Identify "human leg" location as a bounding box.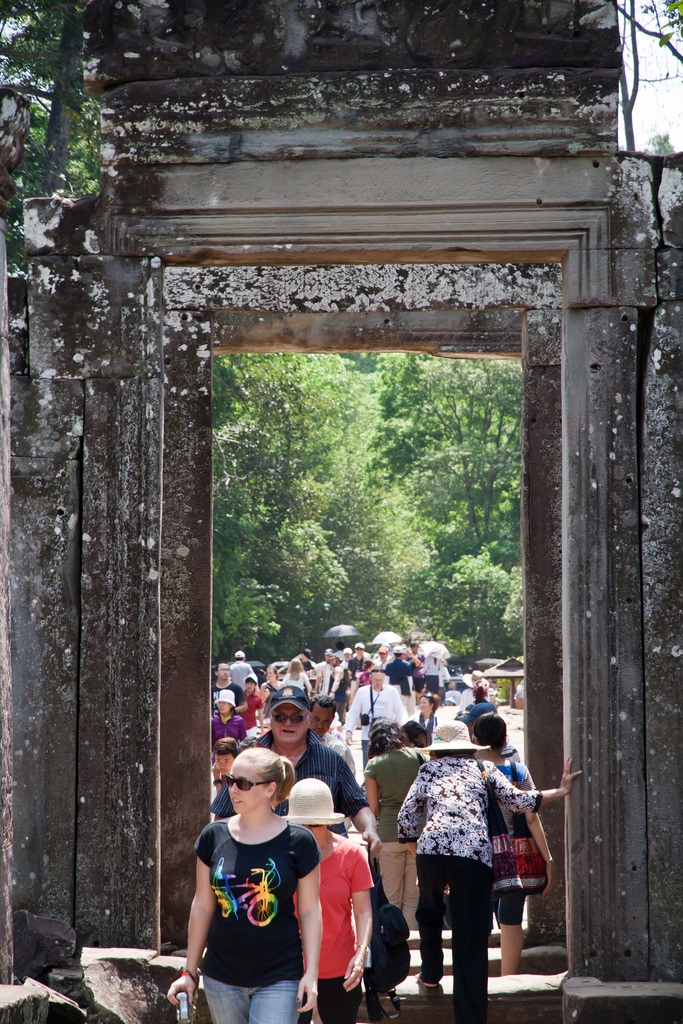
detection(448, 843, 494, 1023).
